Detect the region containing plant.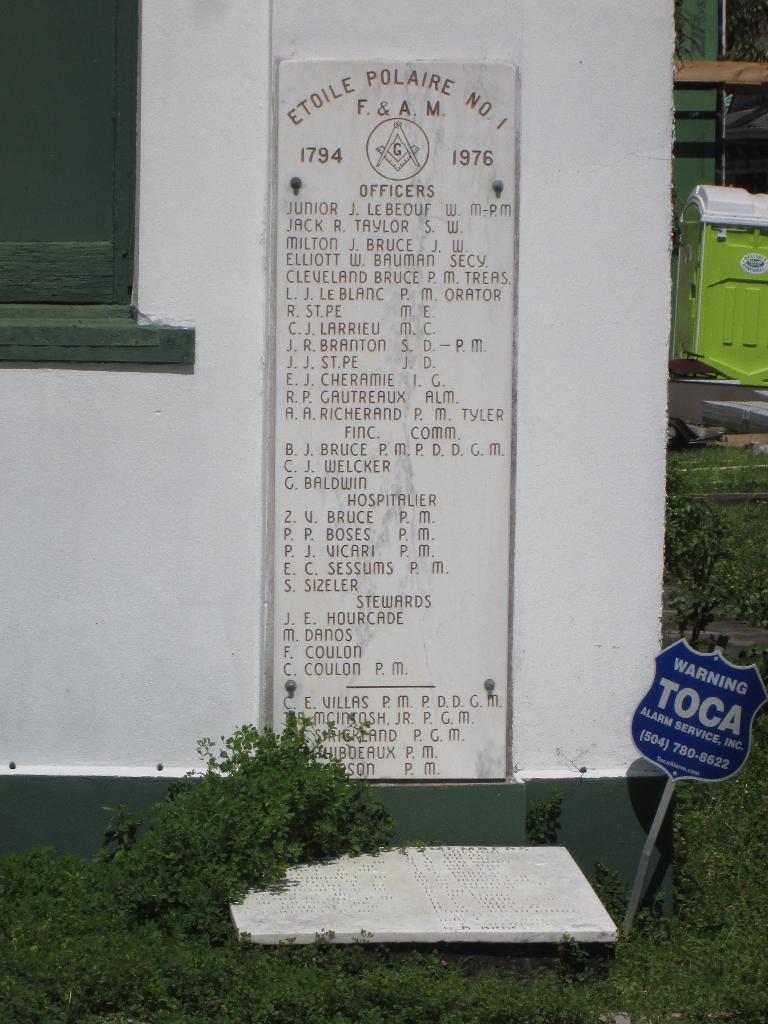
[99,700,392,927].
